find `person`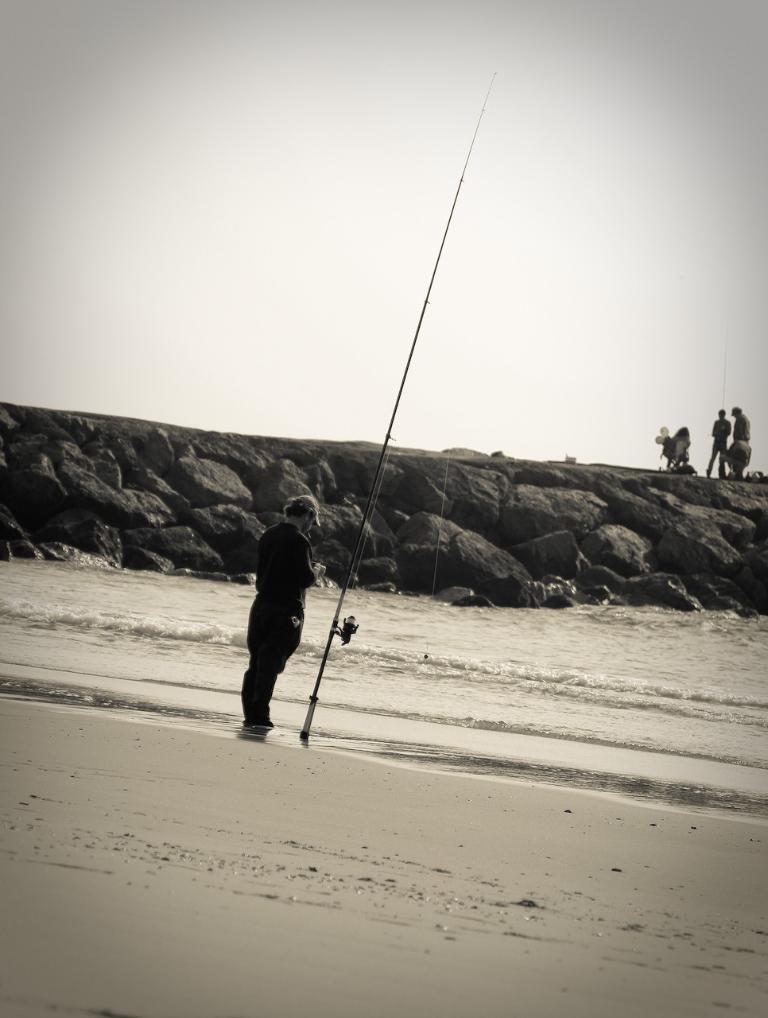
728:410:751:476
